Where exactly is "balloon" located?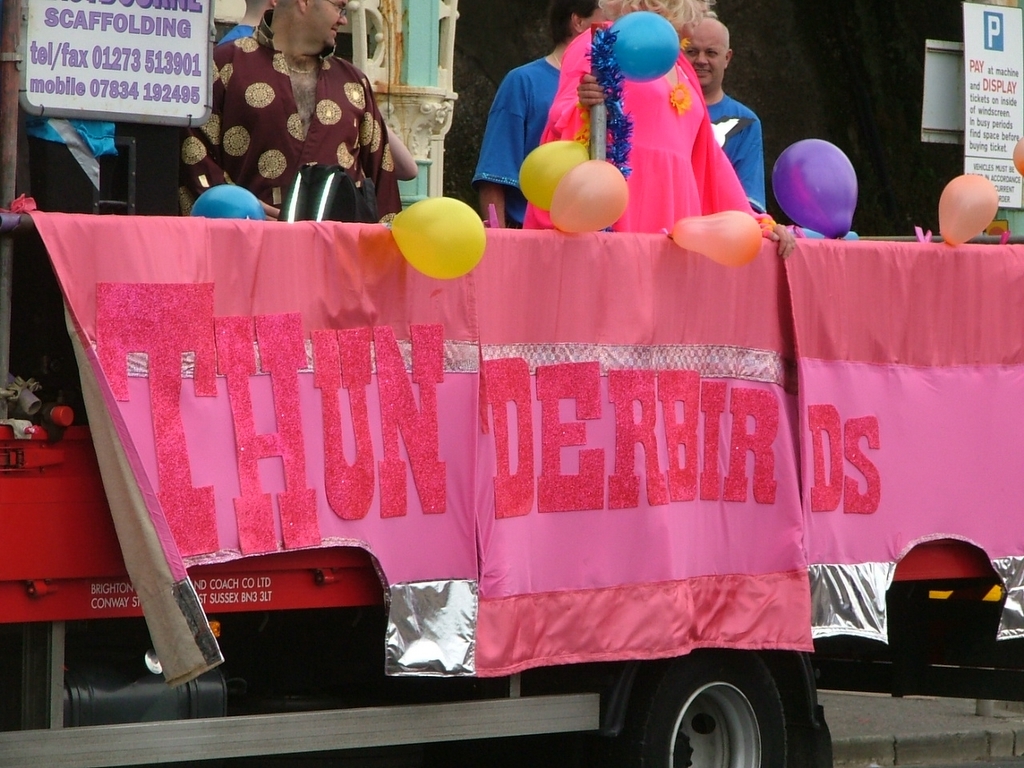
Its bounding box is l=665, t=208, r=762, b=269.
